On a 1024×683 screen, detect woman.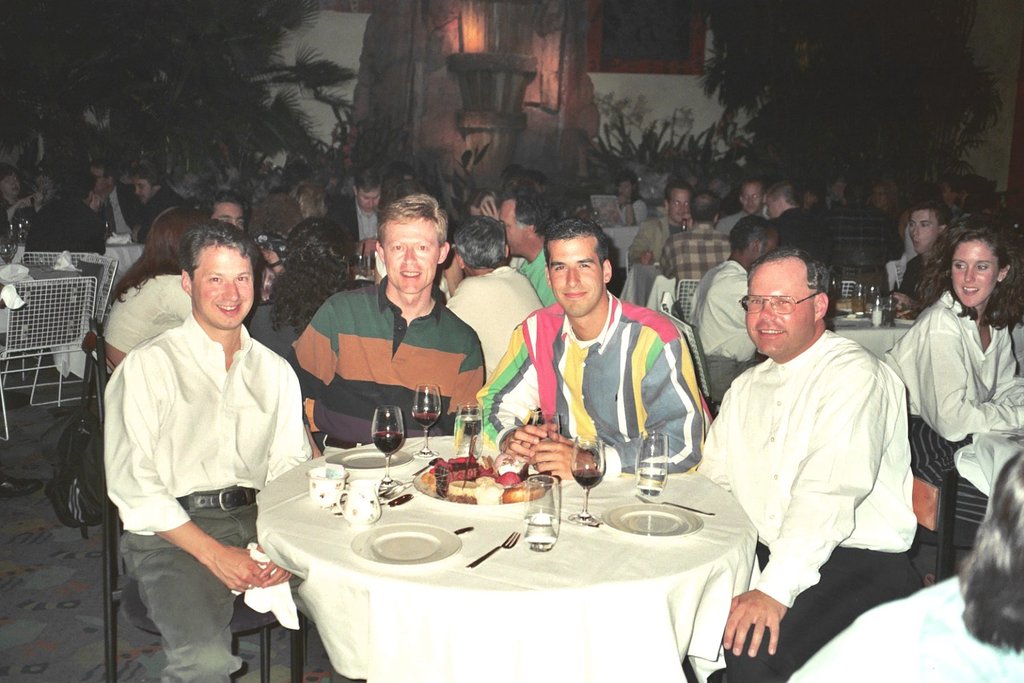
locate(0, 169, 31, 236).
